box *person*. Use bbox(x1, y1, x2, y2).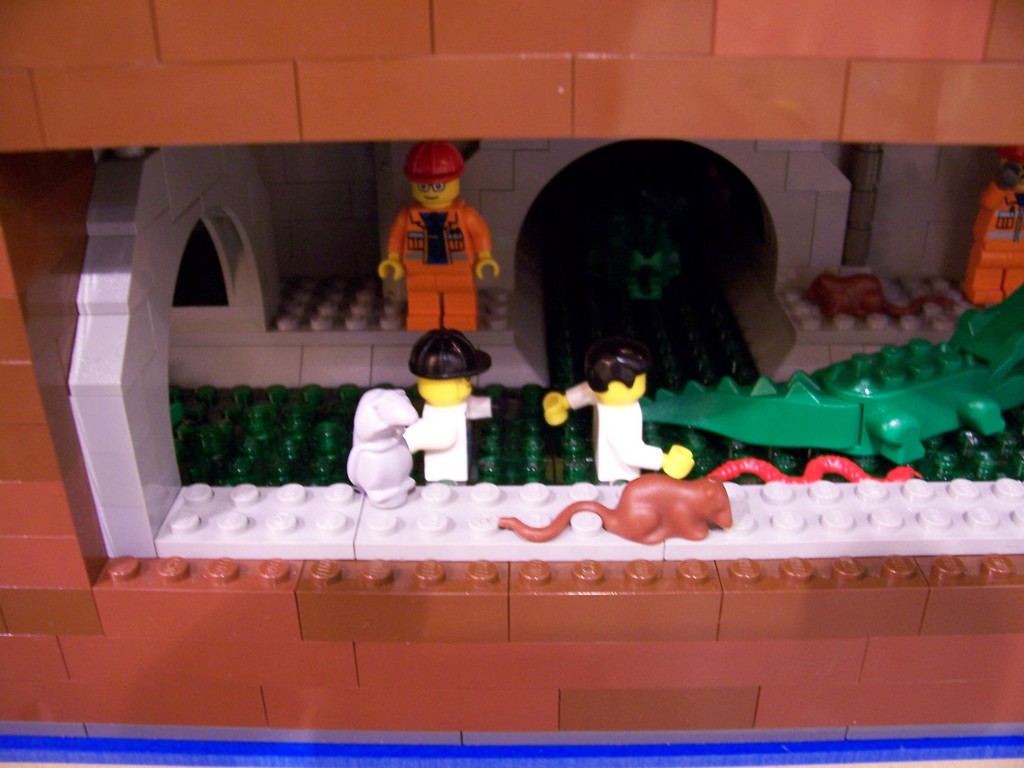
bbox(400, 323, 495, 484).
